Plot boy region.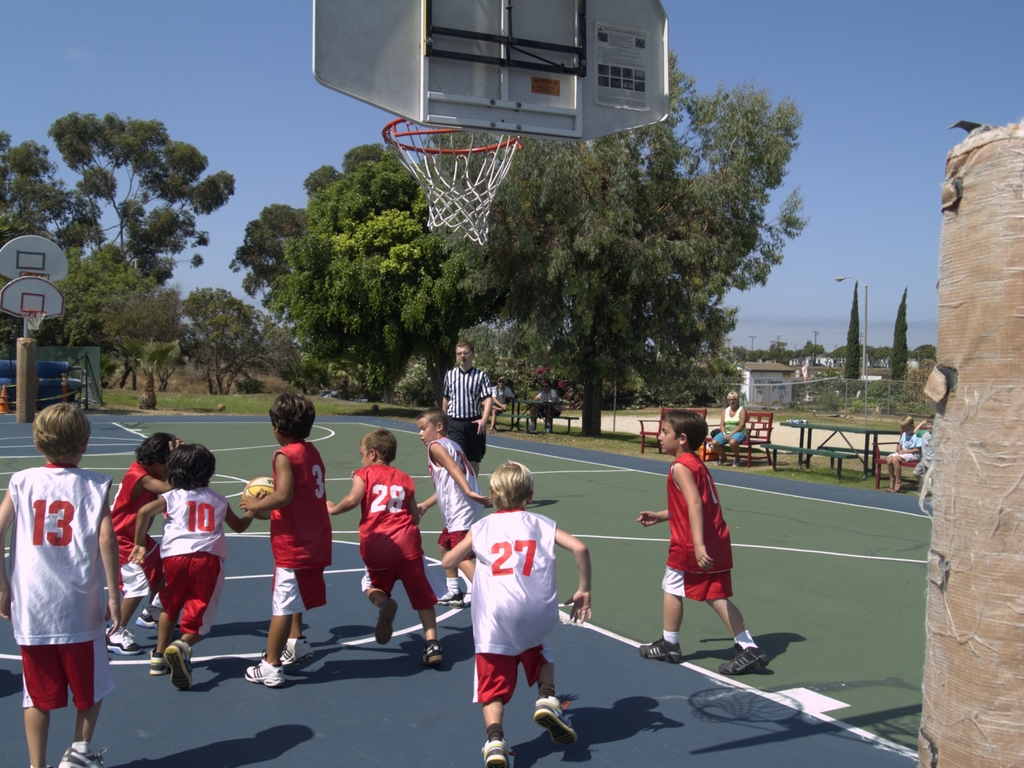
Plotted at Rect(412, 410, 494, 607).
